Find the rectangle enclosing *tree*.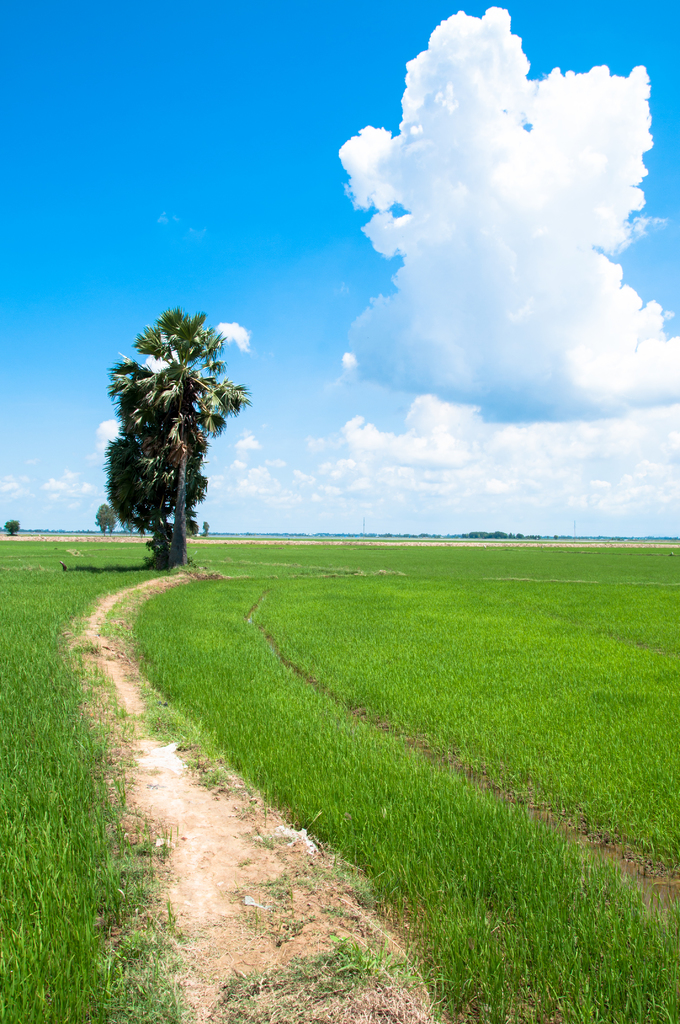
pyautogui.locateOnScreen(92, 499, 118, 540).
